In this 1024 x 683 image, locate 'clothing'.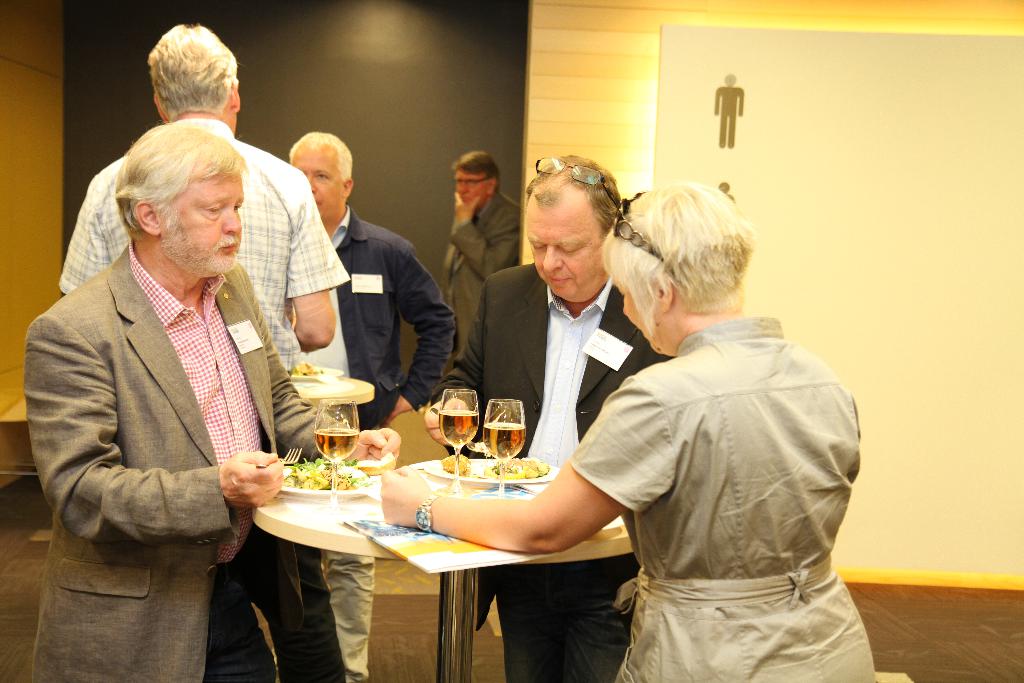
Bounding box: x1=429, y1=256, x2=677, y2=680.
